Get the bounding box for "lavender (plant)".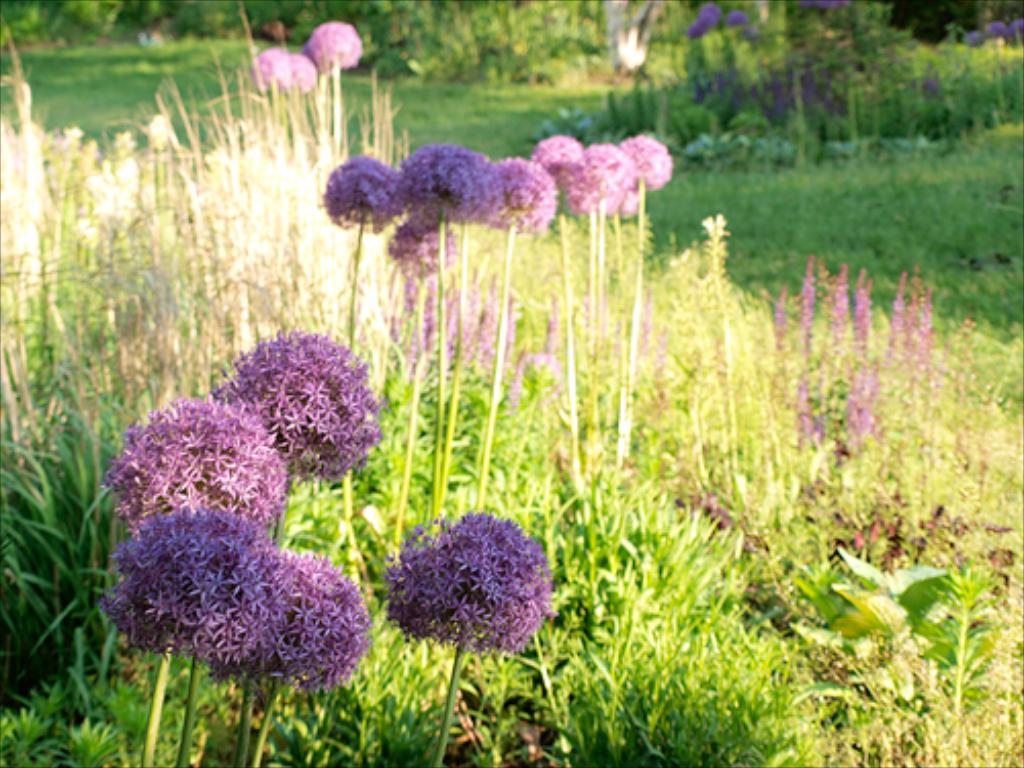
(518, 137, 588, 205).
